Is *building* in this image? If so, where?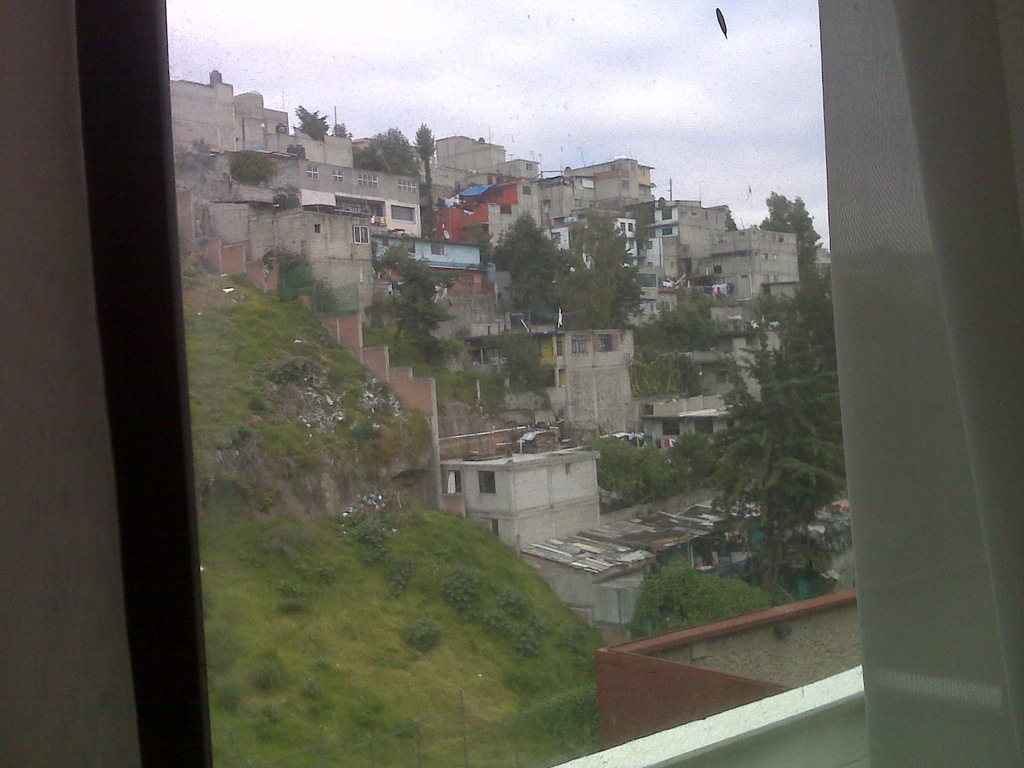
Yes, at <box>0,0,1023,767</box>.
